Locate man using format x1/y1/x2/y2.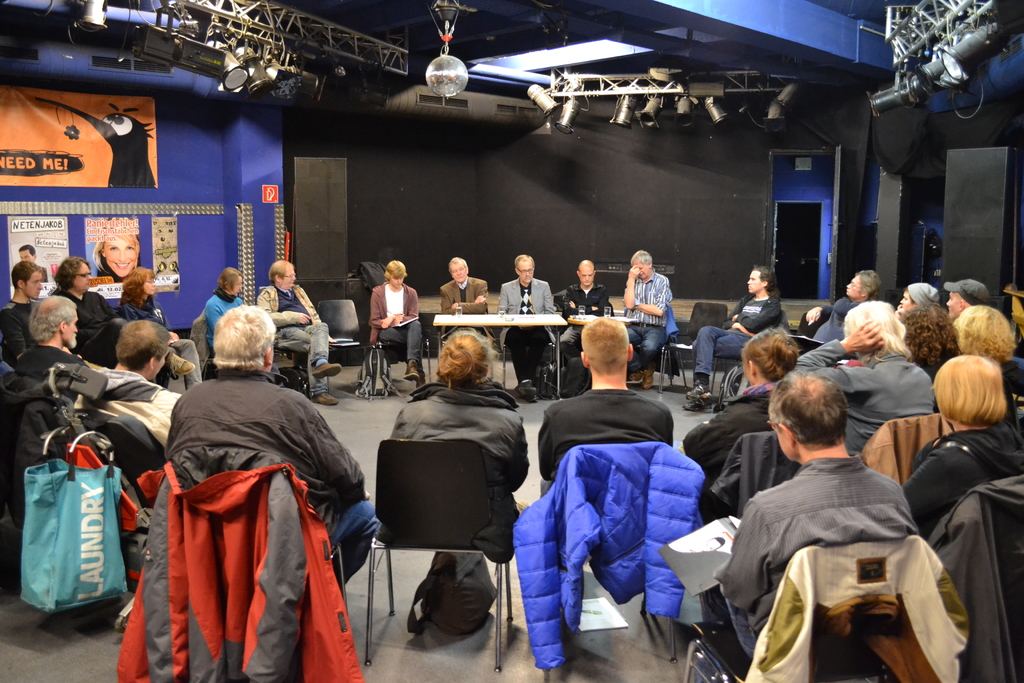
554/255/611/399.
